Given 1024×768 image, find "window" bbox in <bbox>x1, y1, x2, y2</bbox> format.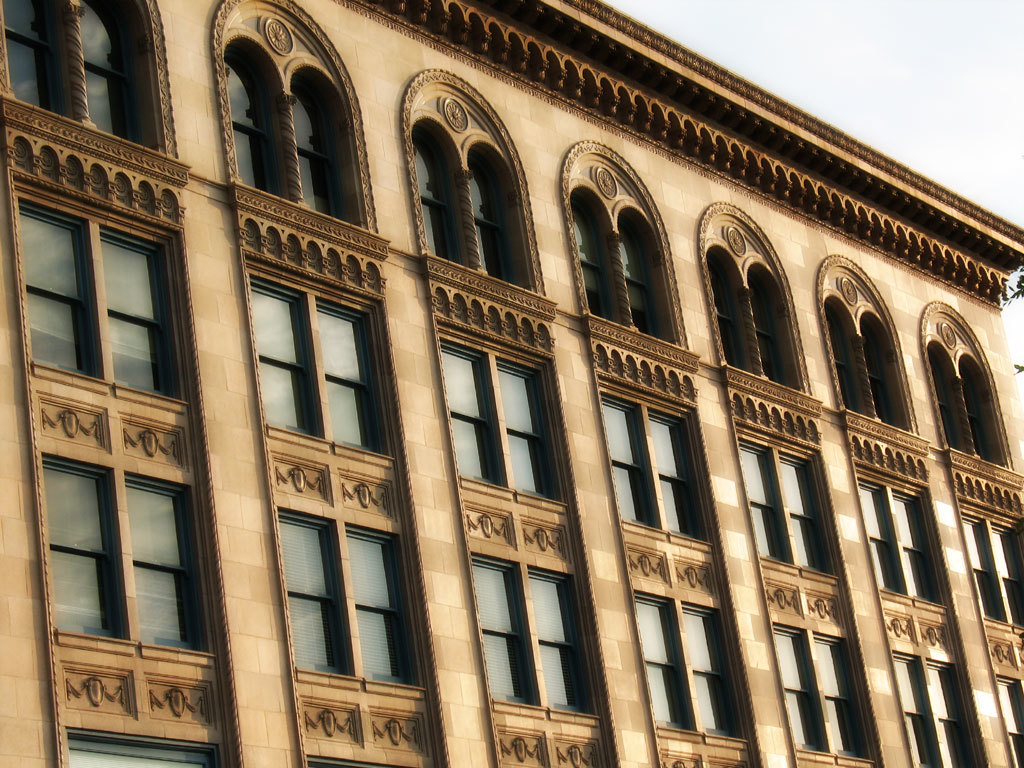
<bbox>11, 175, 185, 404</bbox>.
